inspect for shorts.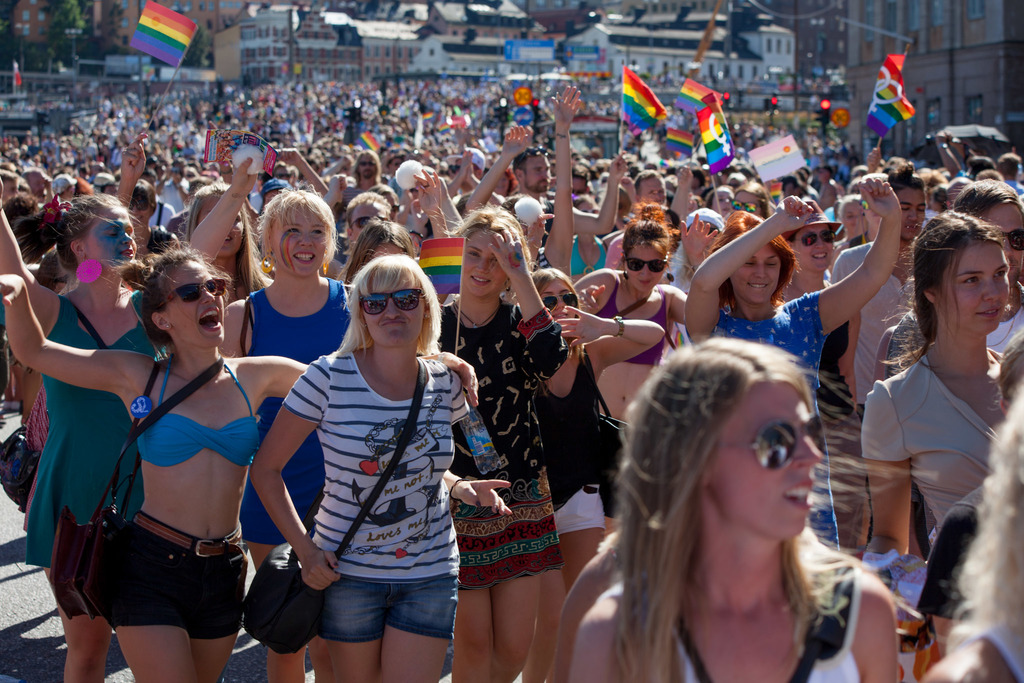
Inspection: <box>552,482,605,536</box>.
